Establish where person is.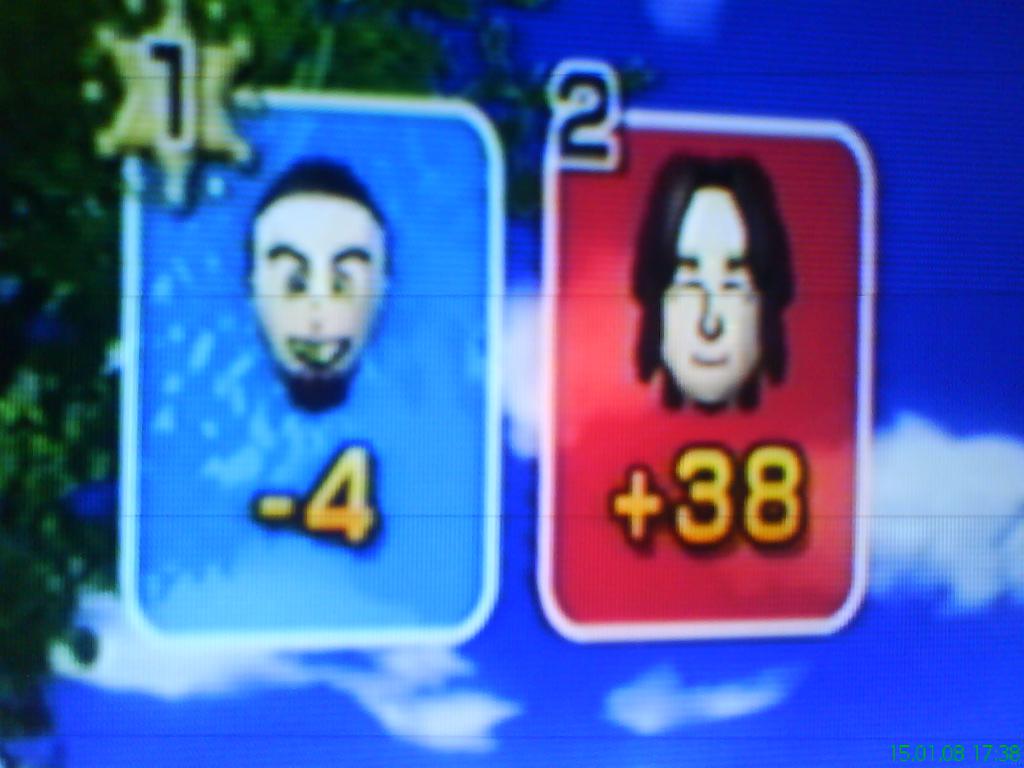
Established at (left=248, top=157, right=392, bottom=408).
